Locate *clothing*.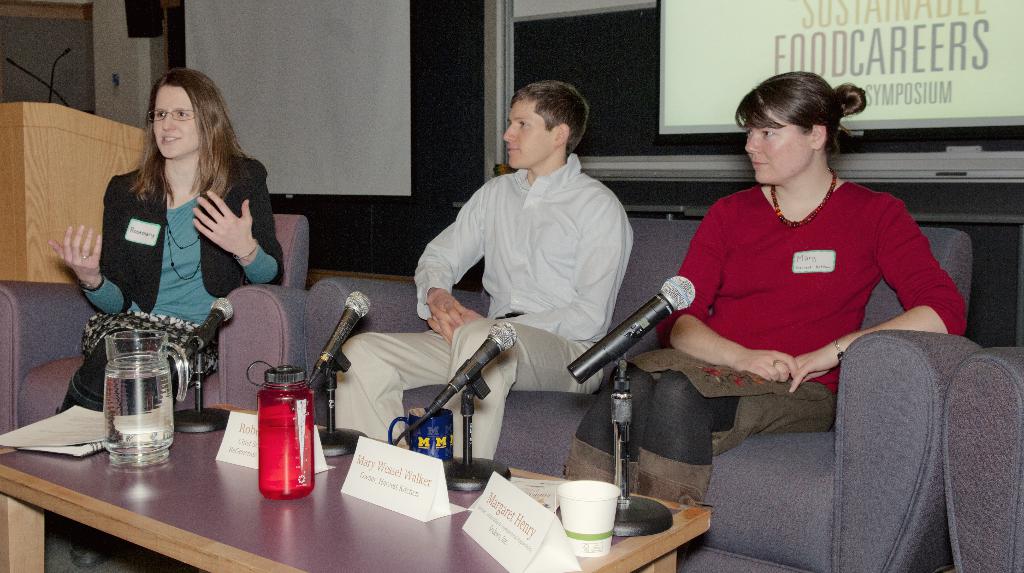
Bounding box: [x1=82, y1=159, x2=282, y2=423].
